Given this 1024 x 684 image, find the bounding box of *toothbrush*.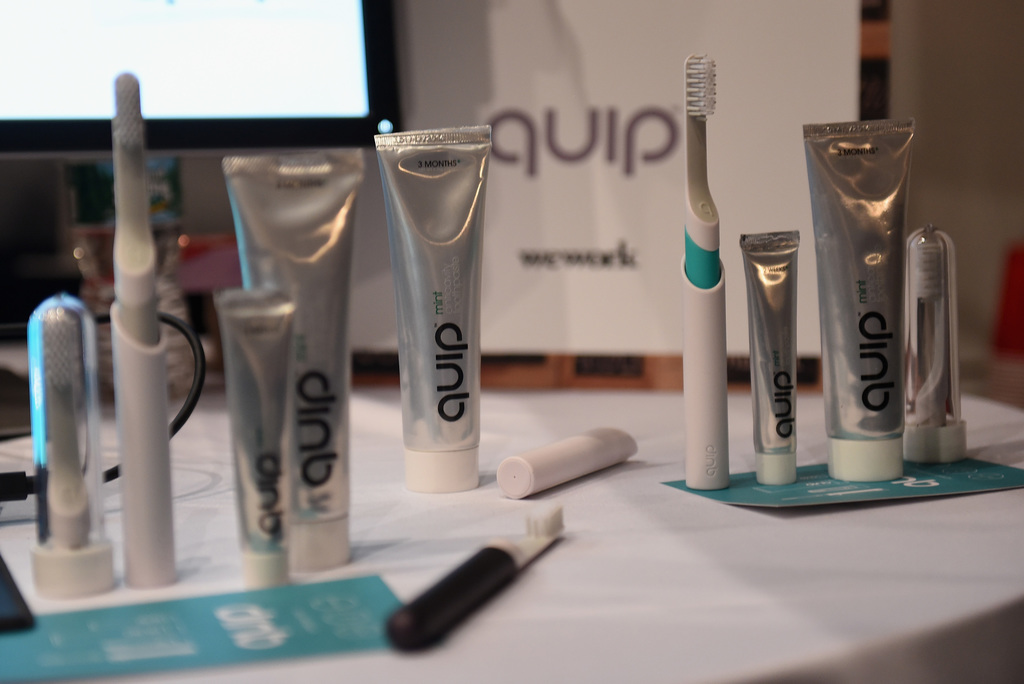
locate(115, 73, 158, 347).
